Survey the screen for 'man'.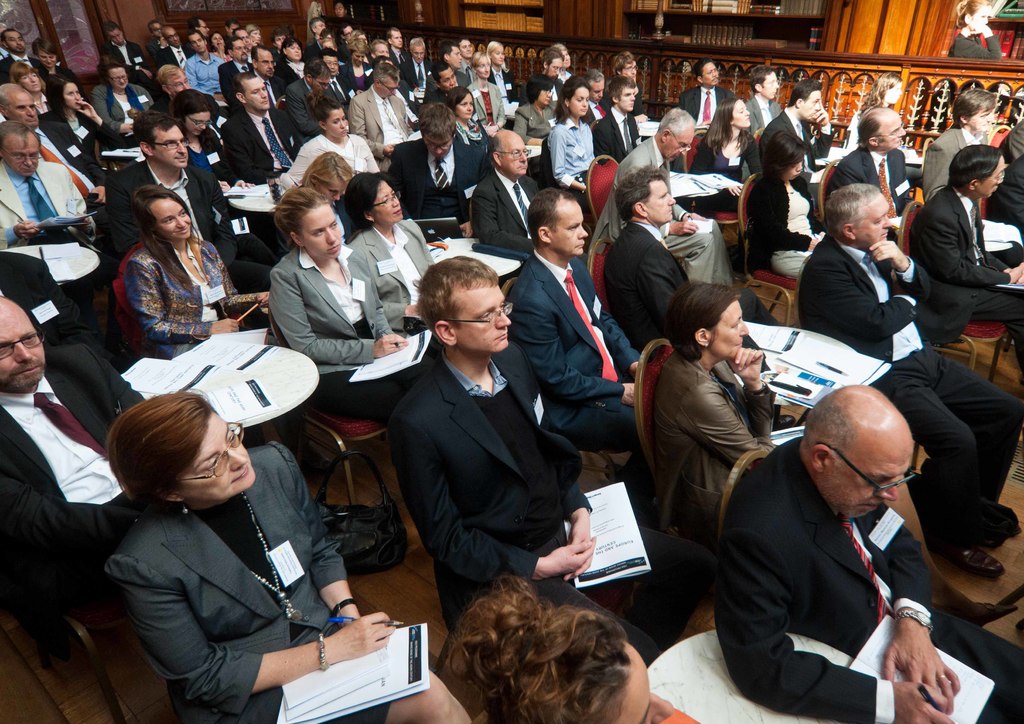
Survey found: select_region(904, 137, 1023, 362).
